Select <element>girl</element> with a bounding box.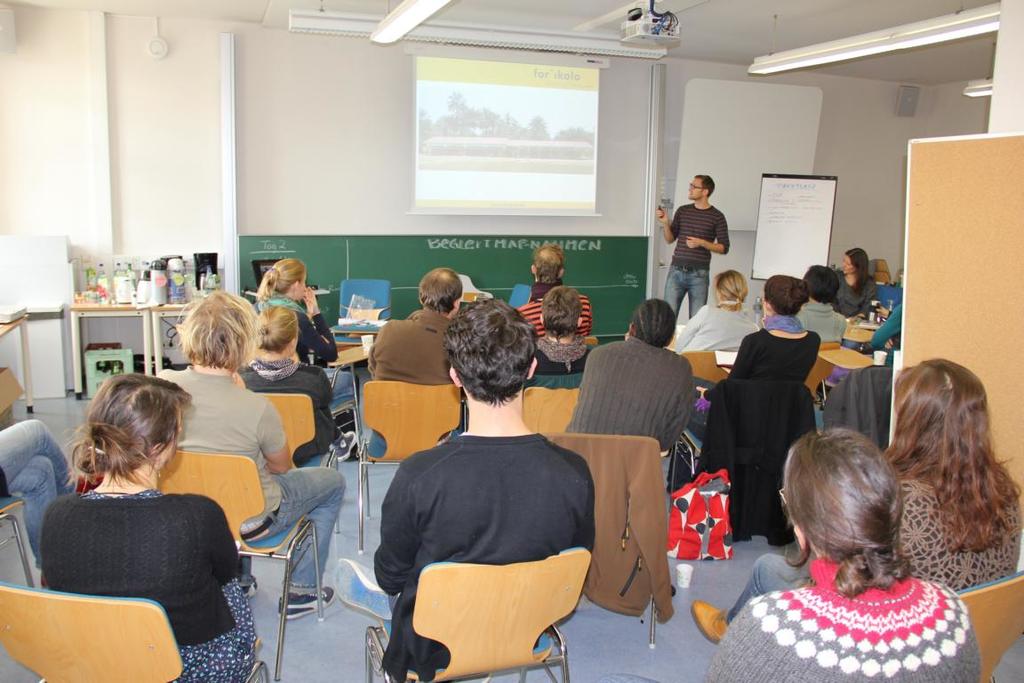
[835,250,879,318].
